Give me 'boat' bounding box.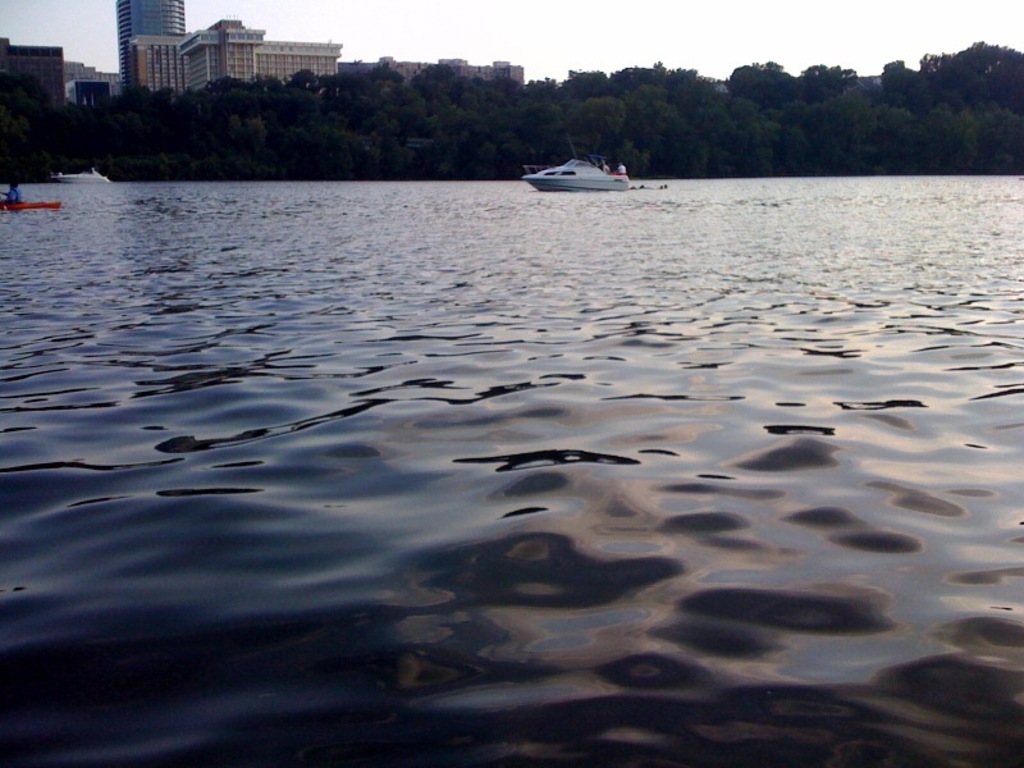
<bbox>515, 132, 645, 193</bbox>.
